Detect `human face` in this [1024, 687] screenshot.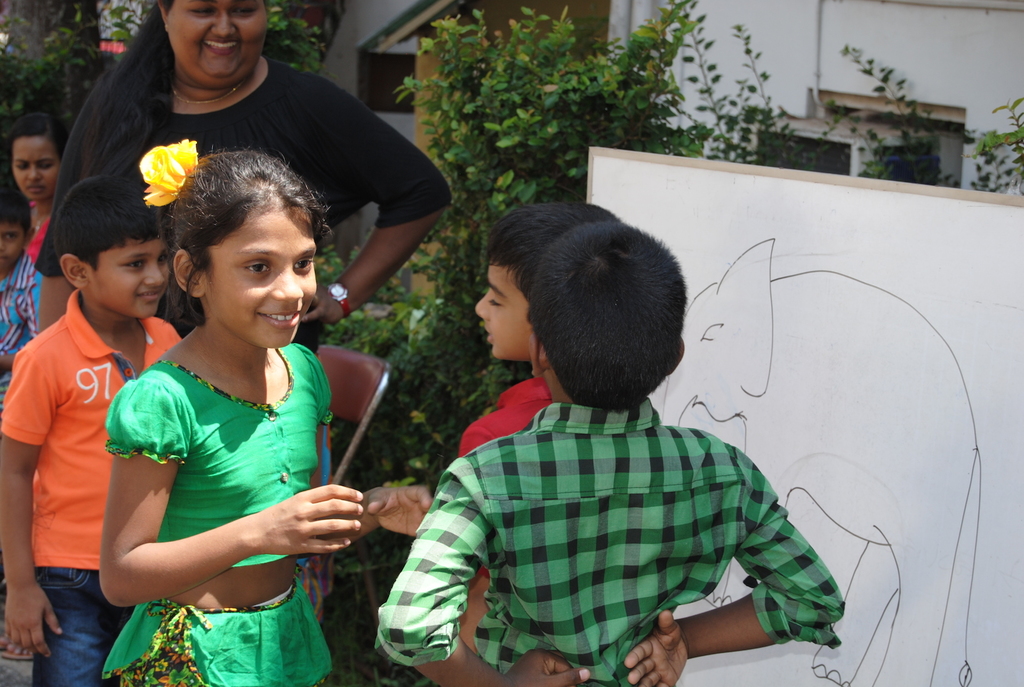
Detection: {"left": 204, "top": 200, "right": 320, "bottom": 352}.
